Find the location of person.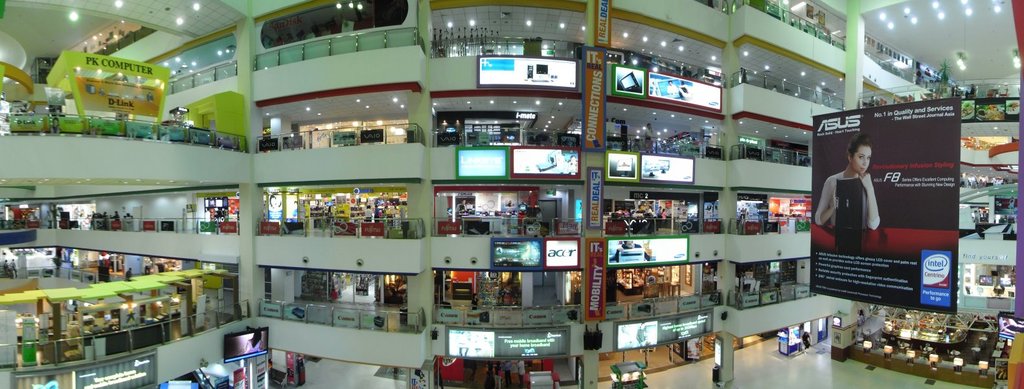
Location: l=810, t=129, r=887, b=255.
